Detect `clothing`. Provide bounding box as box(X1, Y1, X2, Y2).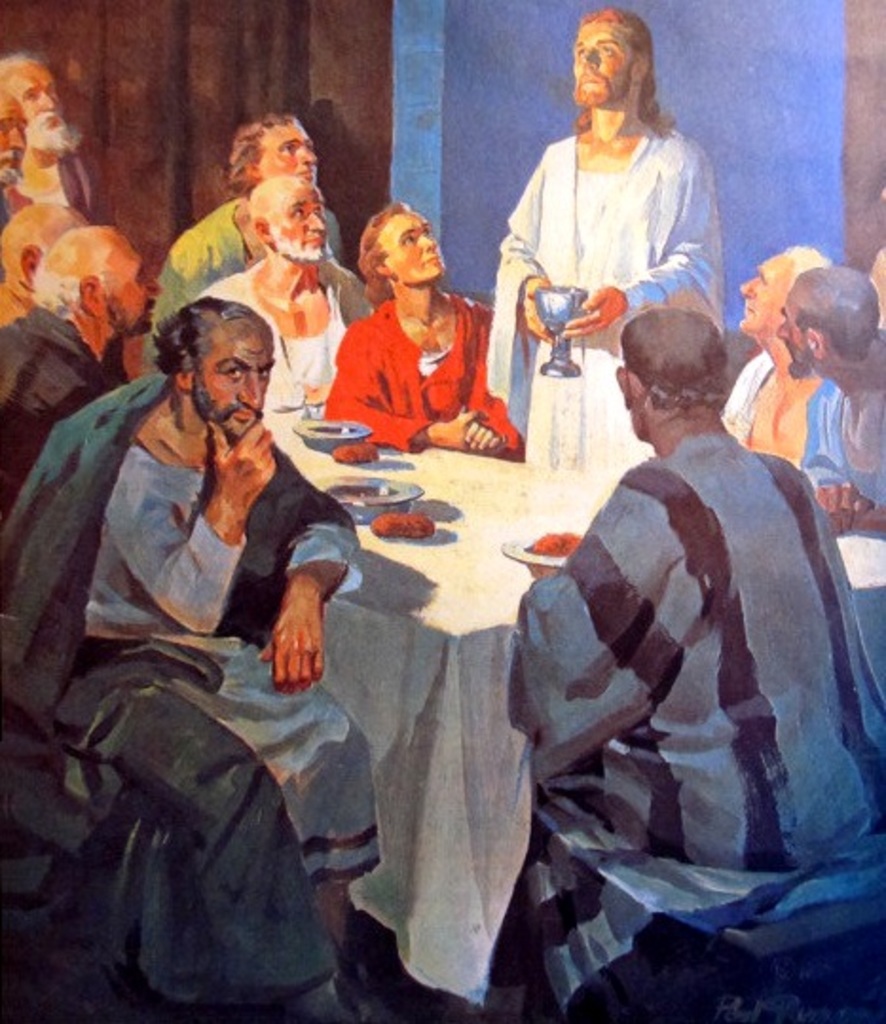
box(326, 292, 527, 457).
